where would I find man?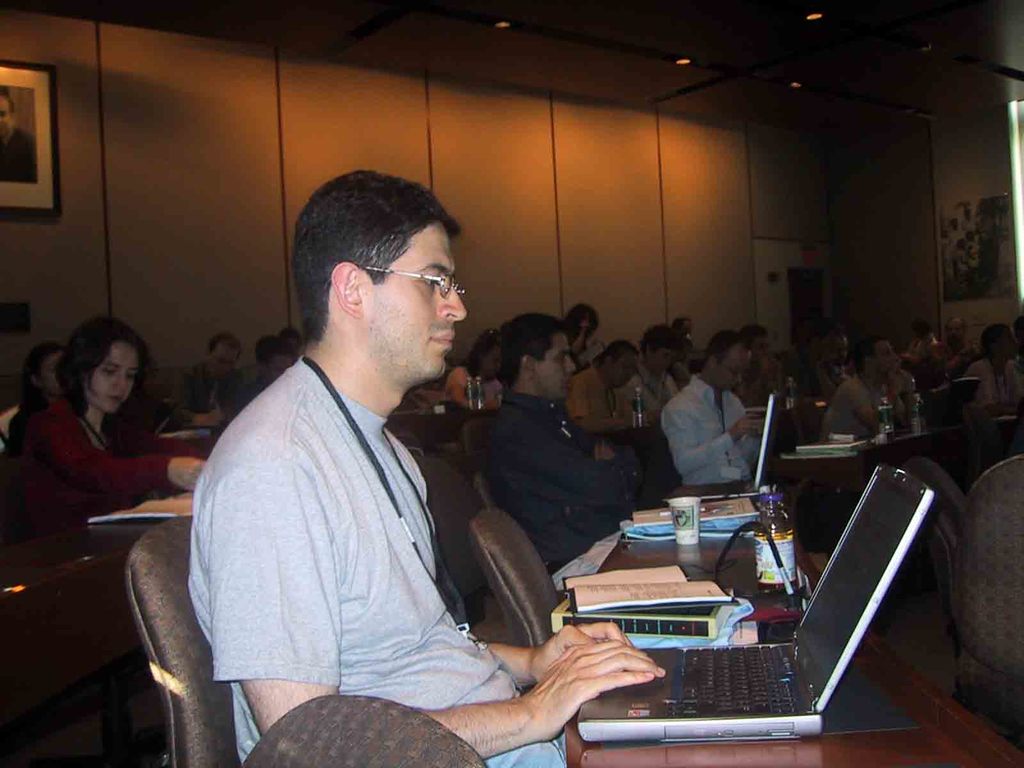
At [477, 312, 651, 569].
